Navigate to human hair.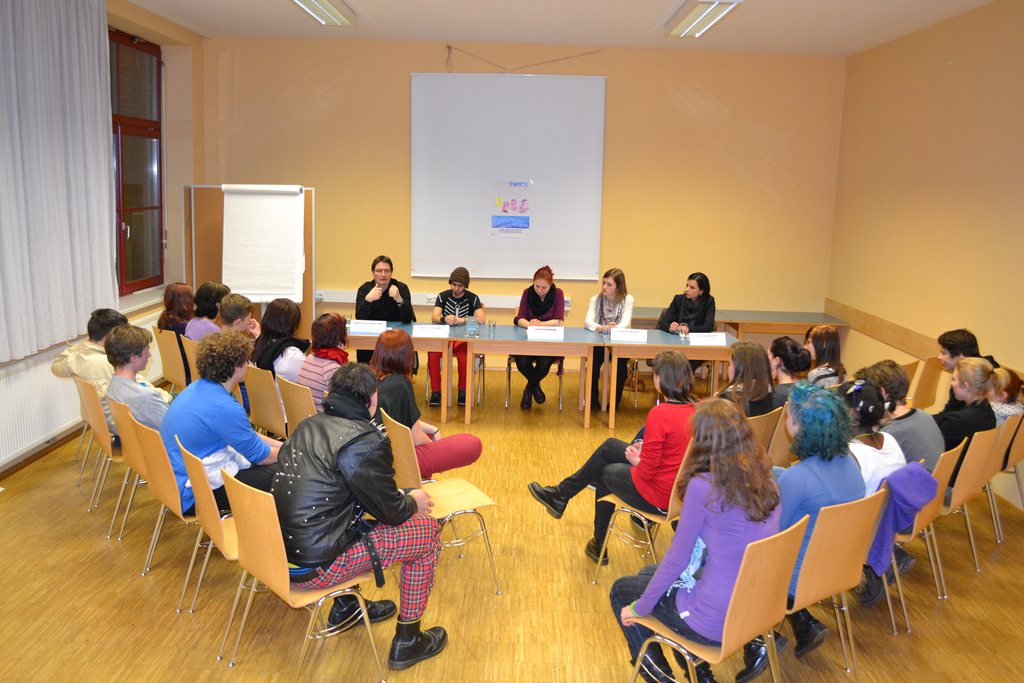
Navigation target: <box>104,325,153,370</box>.
